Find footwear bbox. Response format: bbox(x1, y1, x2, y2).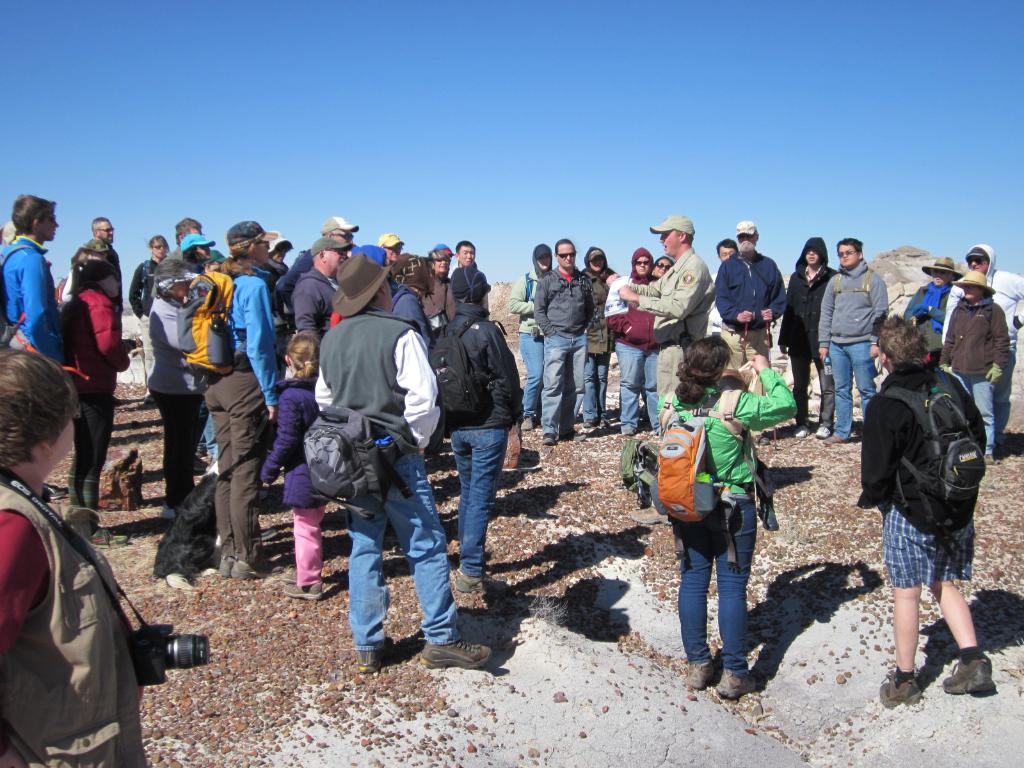
bbox(166, 570, 189, 600).
